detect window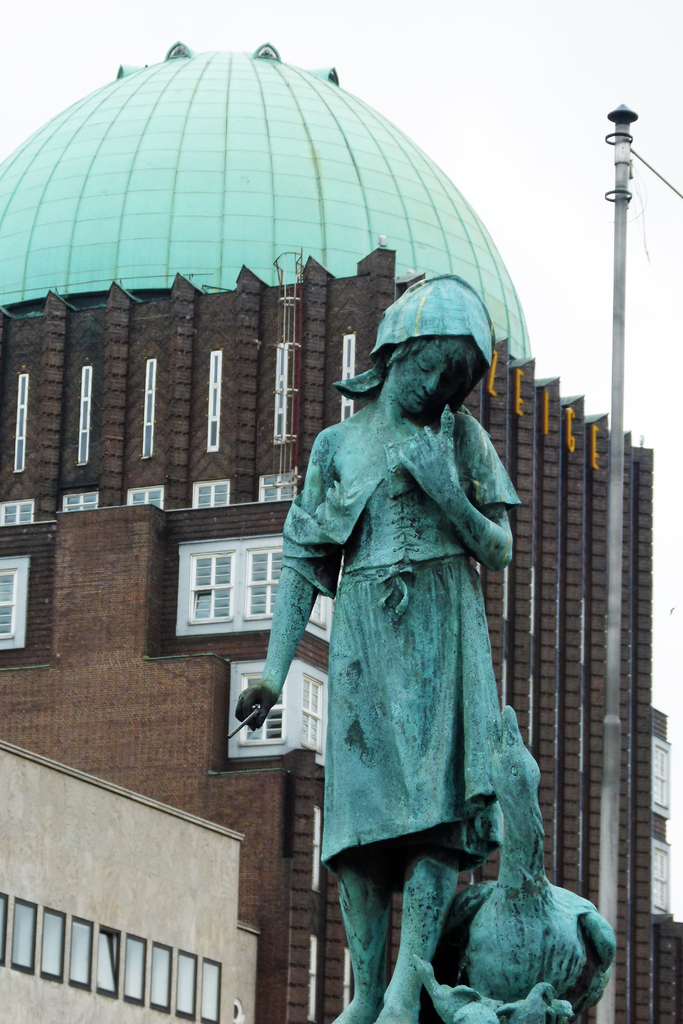
2 556 33 652
